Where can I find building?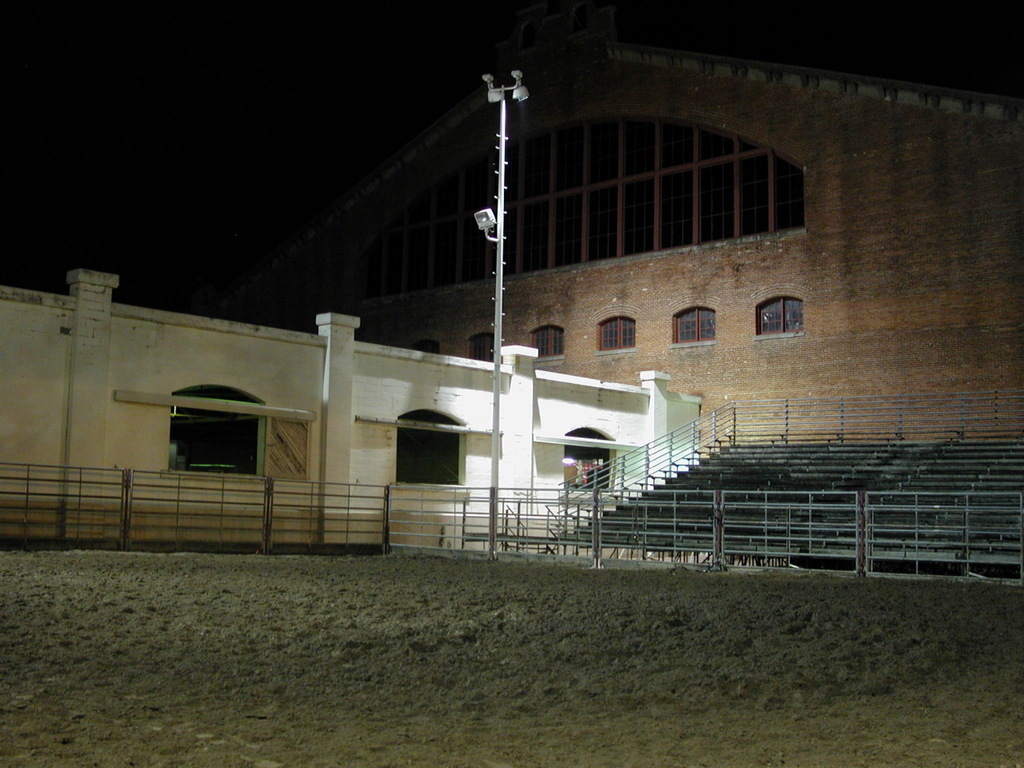
You can find it at 322,34,1023,490.
